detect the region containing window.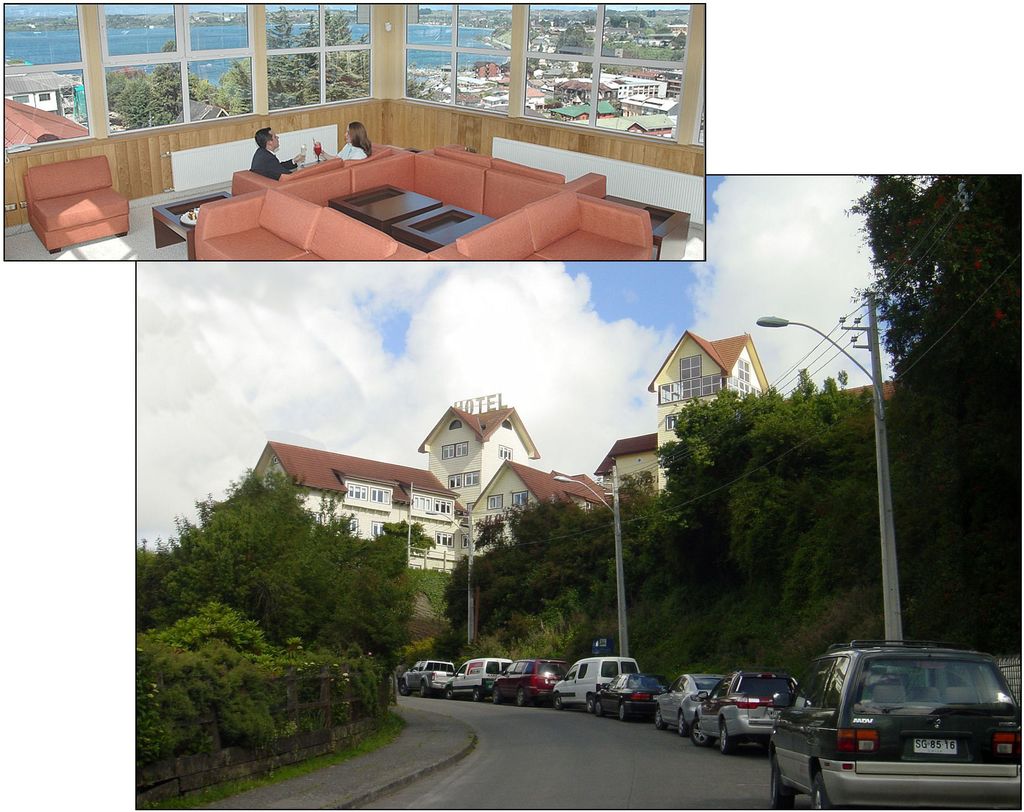
(414, 496, 431, 511).
